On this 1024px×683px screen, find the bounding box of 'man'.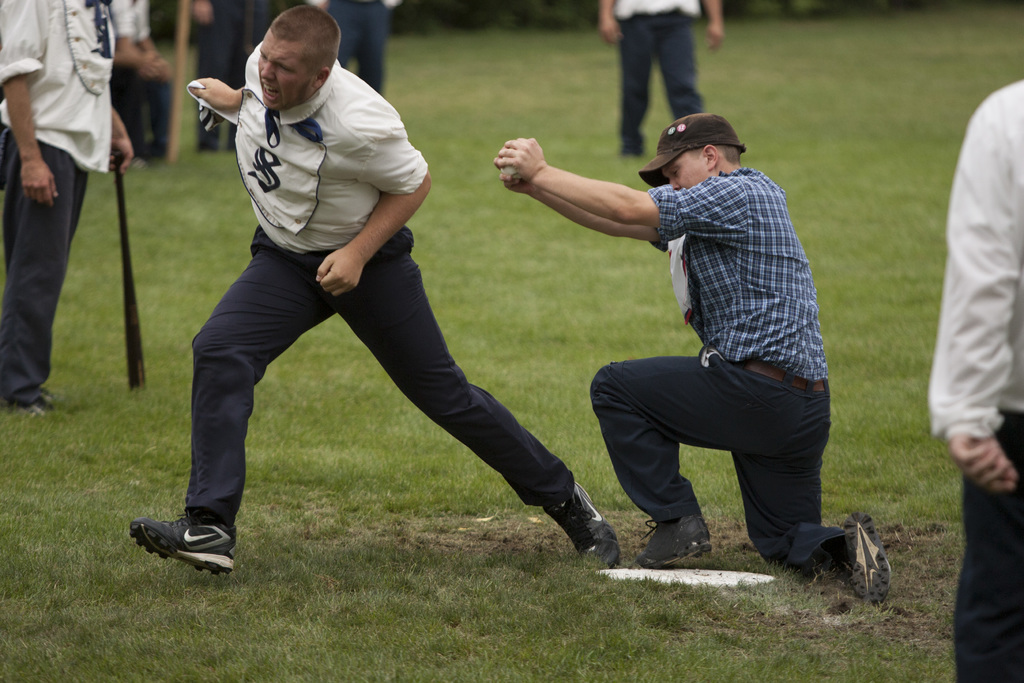
Bounding box: detection(523, 91, 890, 591).
